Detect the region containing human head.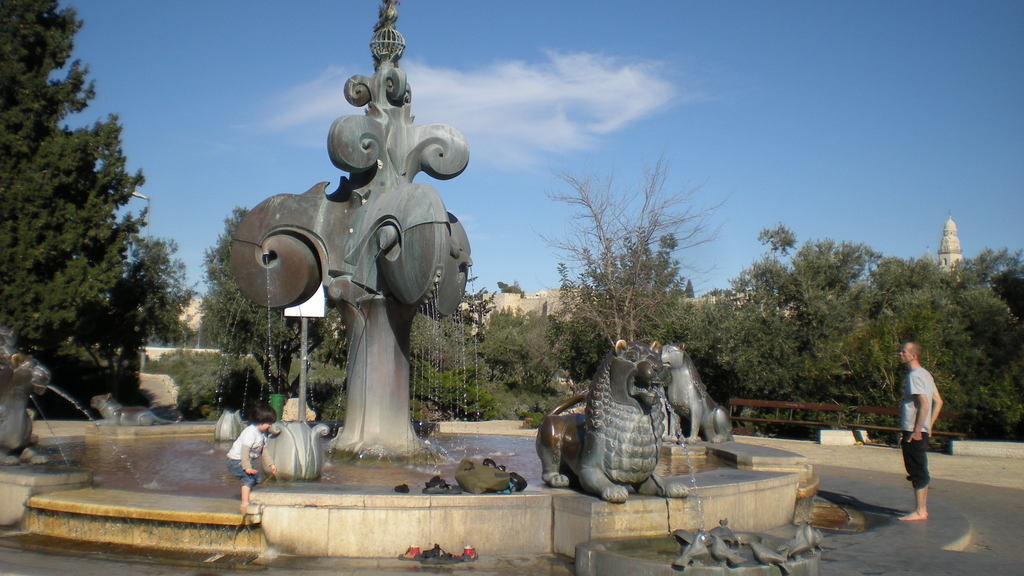
{"left": 897, "top": 339, "right": 923, "bottom": 364}.
